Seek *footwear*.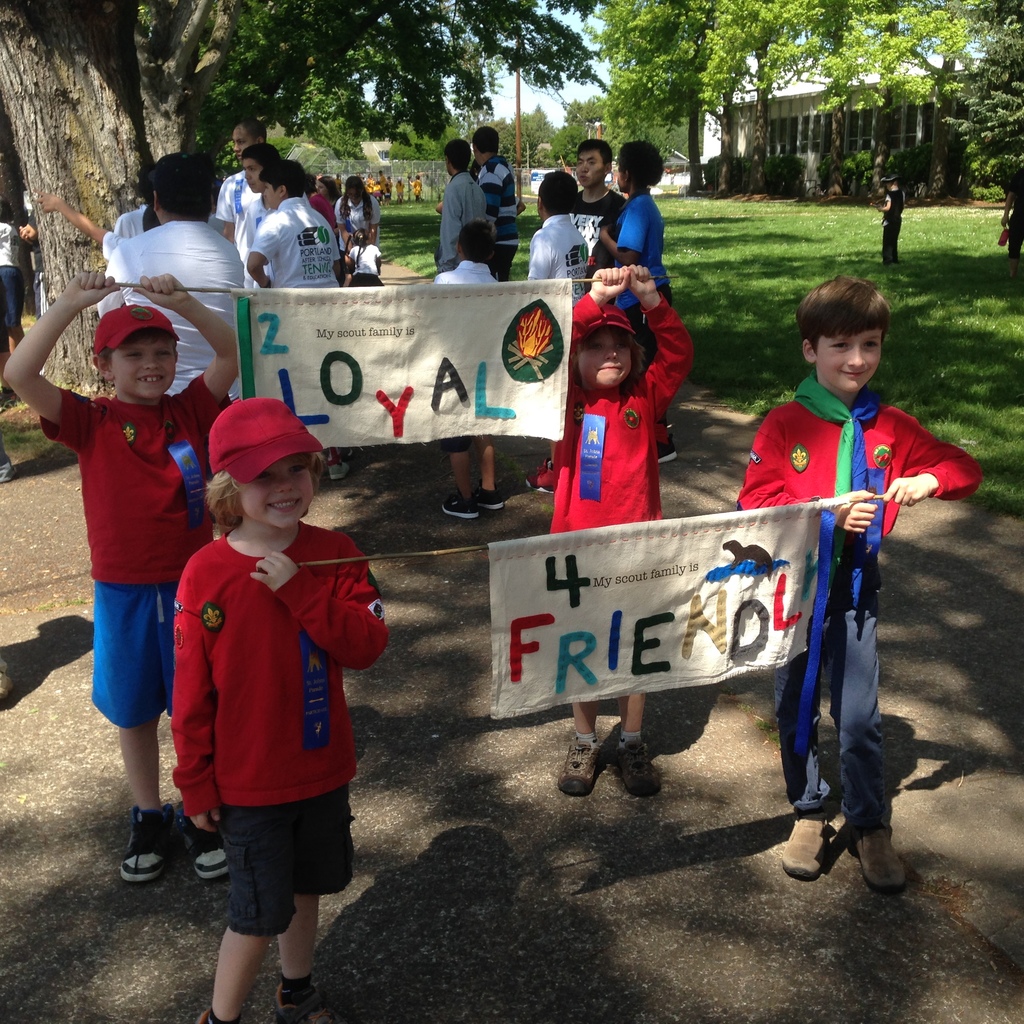
bbox(434, 493, 473, 515).
